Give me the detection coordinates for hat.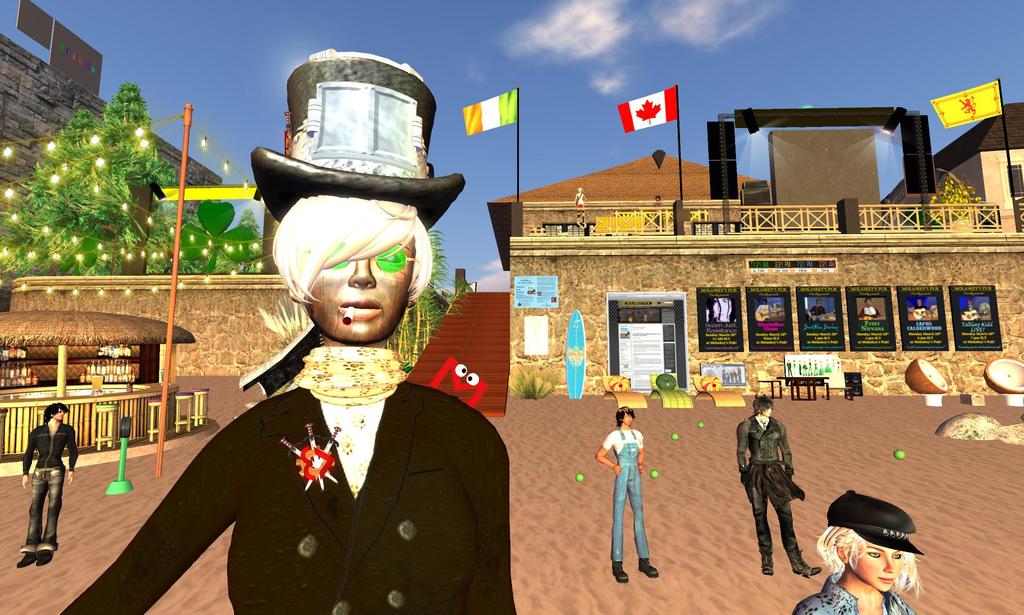
[250,47,467,232].
